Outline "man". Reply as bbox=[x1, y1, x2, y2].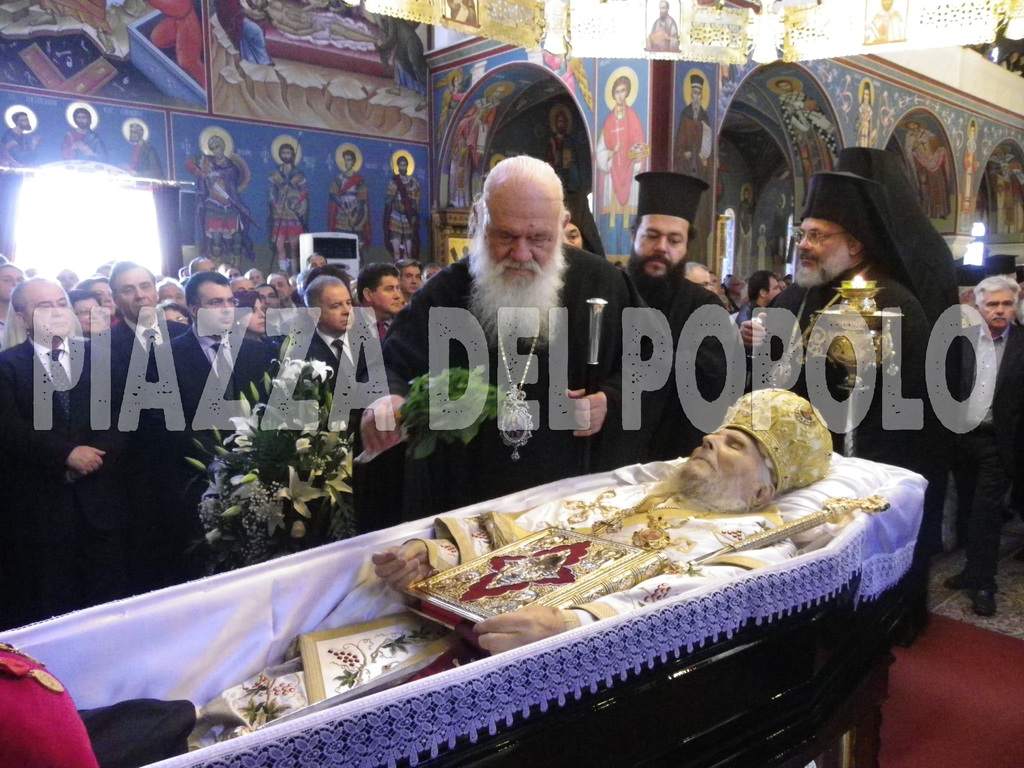
bbox=[649, 0, 680, 51].
